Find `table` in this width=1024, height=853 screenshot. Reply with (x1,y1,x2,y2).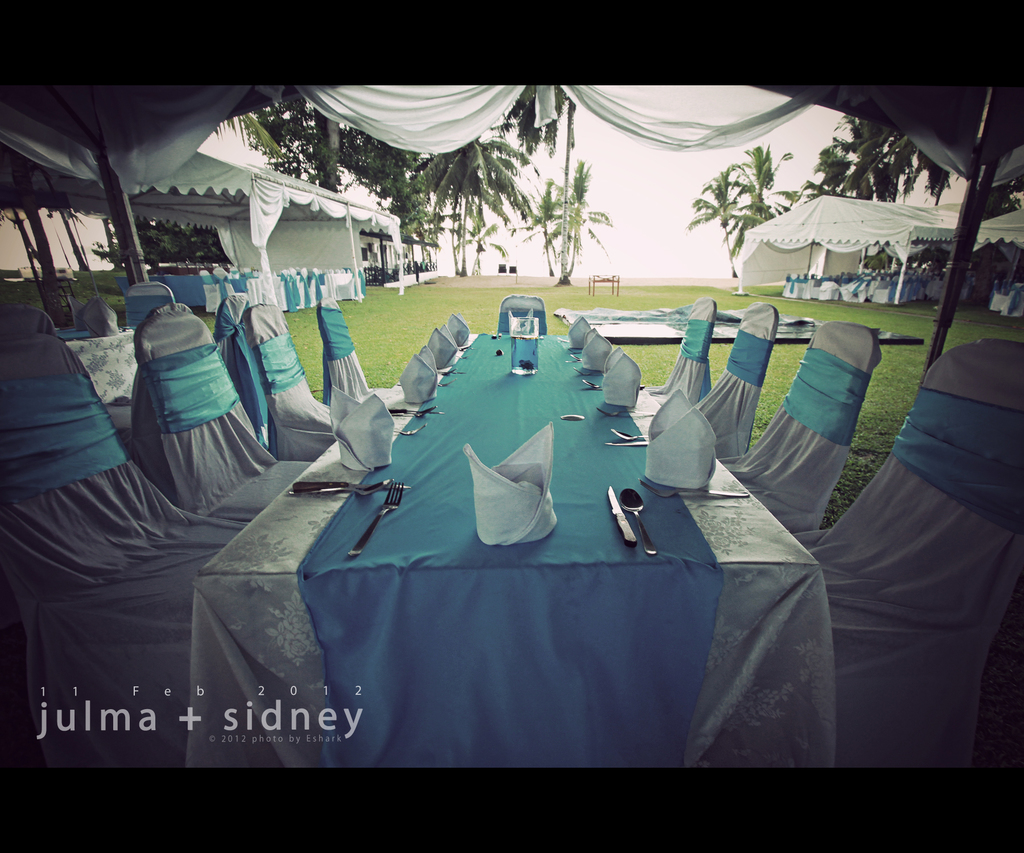
(69,303,145,426).
